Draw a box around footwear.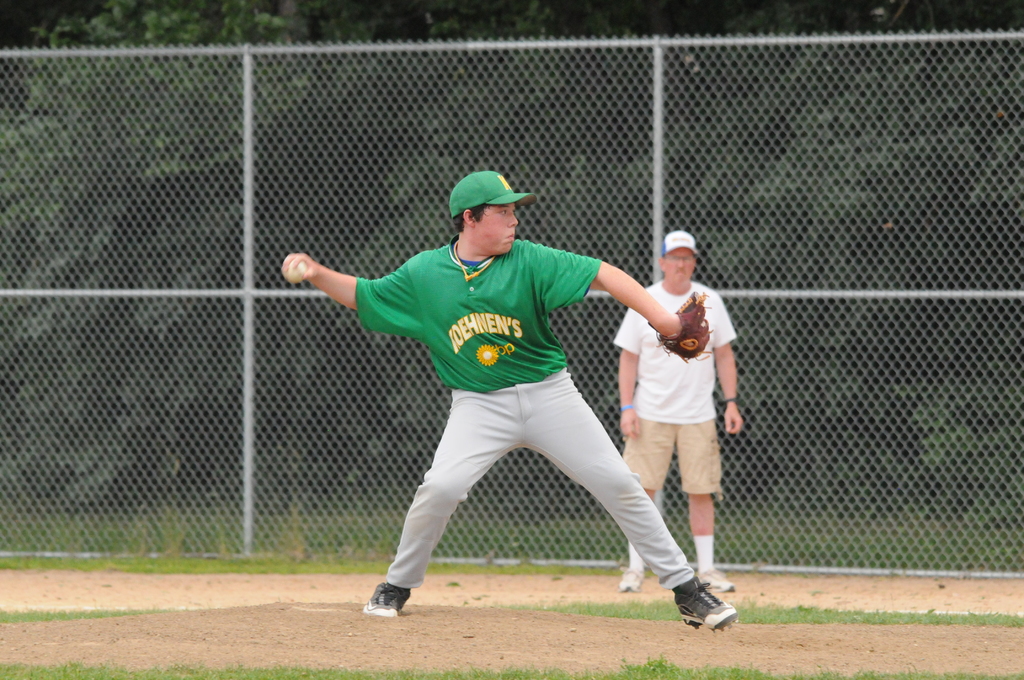
Rect(672, 578, 738, 640).
